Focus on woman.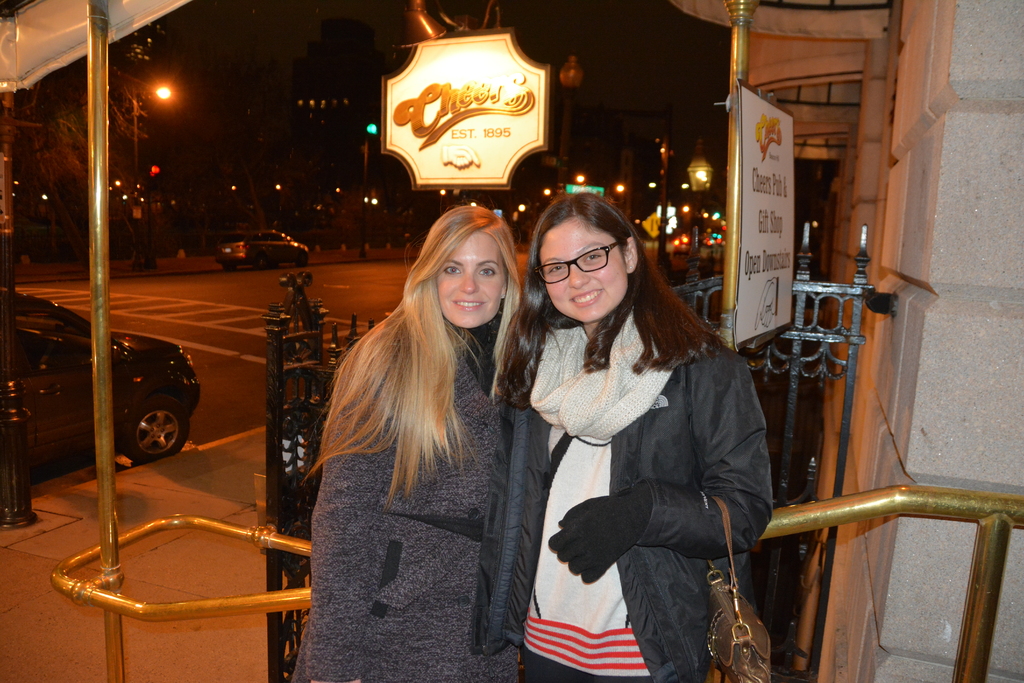
Focused at bbox=[303, 205, 560, 682].
